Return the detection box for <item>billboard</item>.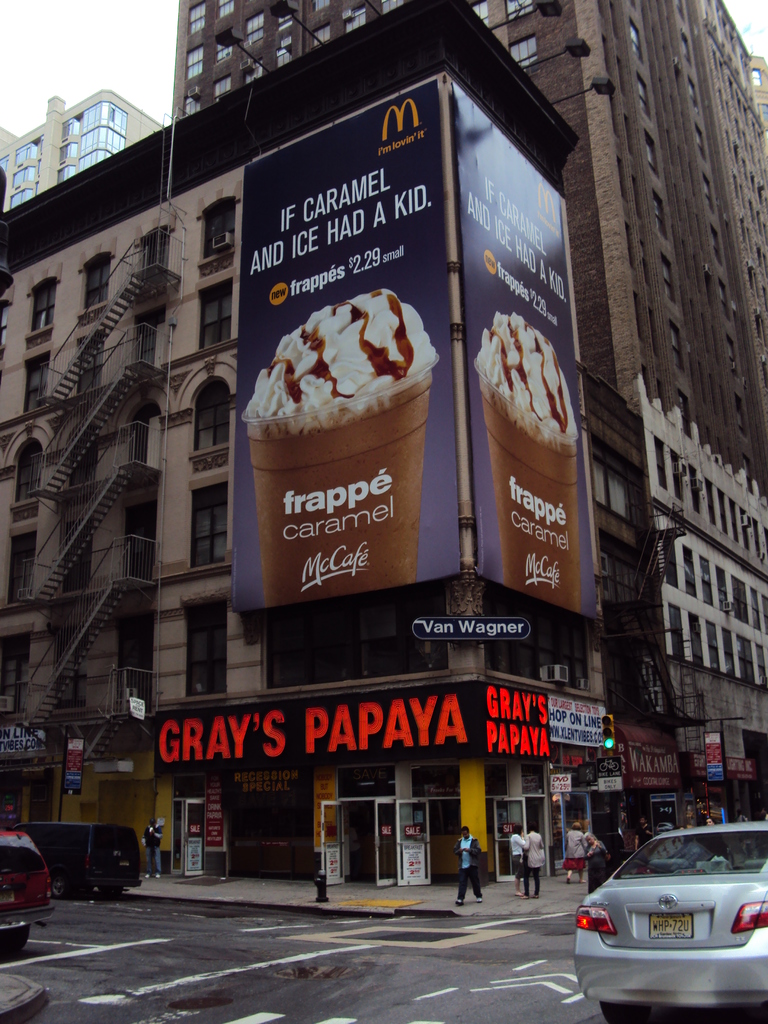
left=231, top=83, right=447, bottom=607.
